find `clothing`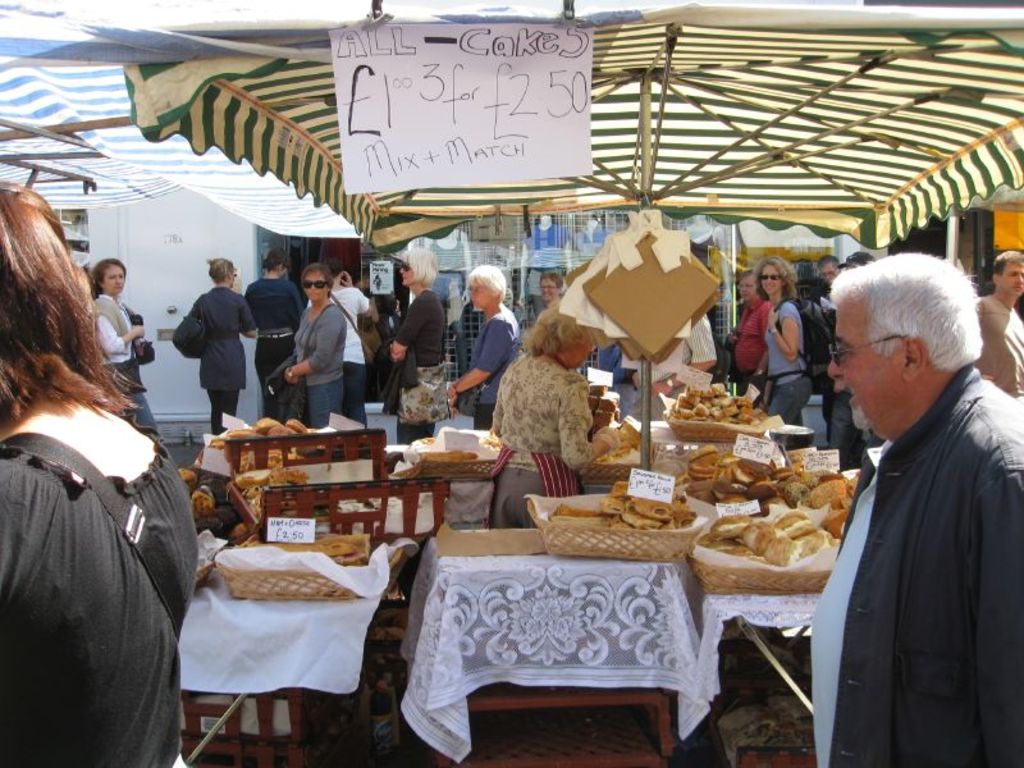
crop(192, 288, 260, 428)
